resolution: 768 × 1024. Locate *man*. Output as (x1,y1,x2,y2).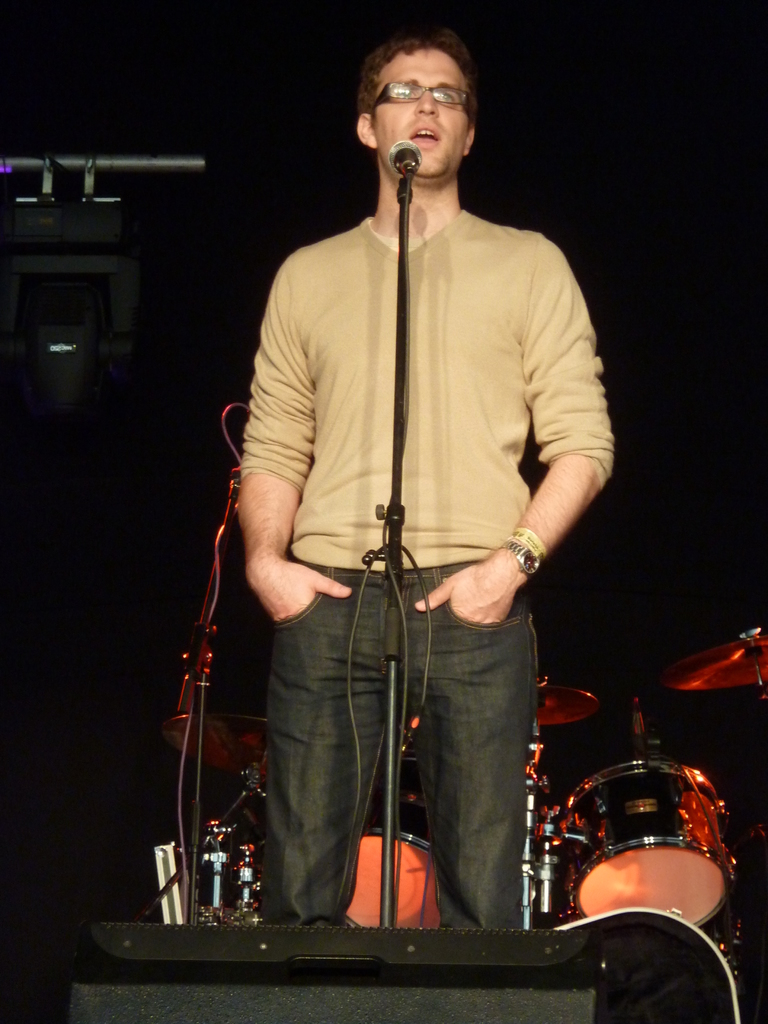
(234,31,618,932).
